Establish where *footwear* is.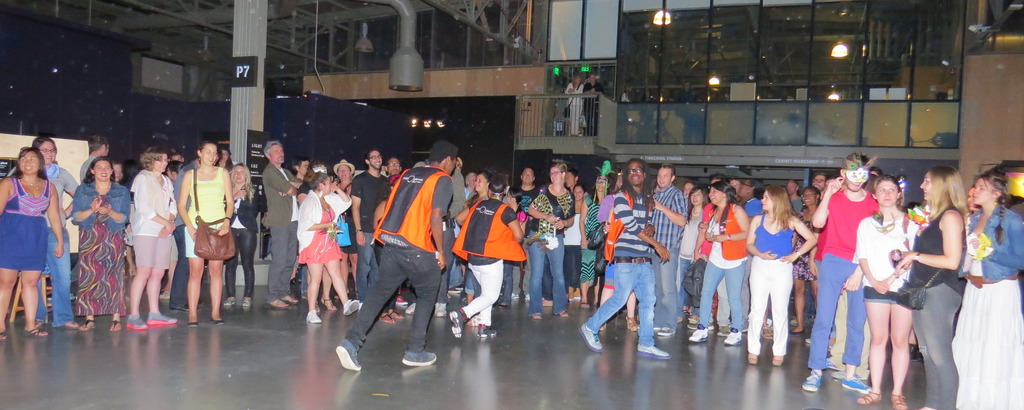
Established at x1=242 y1=299 x2=251 y2=304.
